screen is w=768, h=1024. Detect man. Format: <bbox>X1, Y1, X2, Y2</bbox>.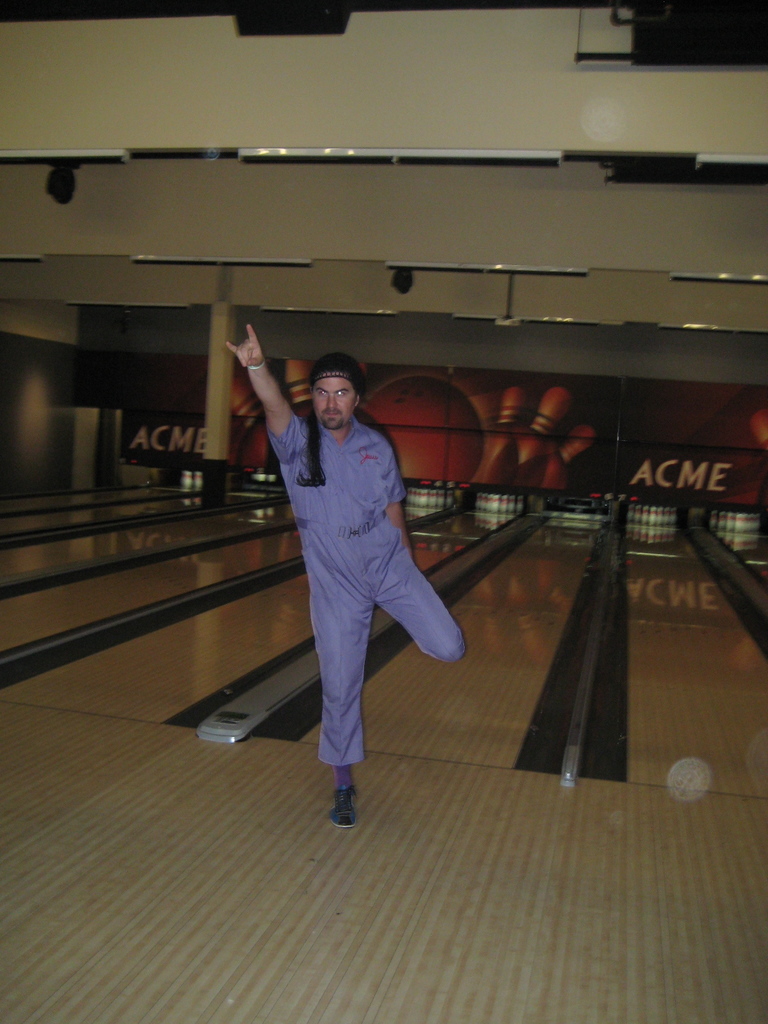
<bbox>253, 326, 460, 811</bbox>.
